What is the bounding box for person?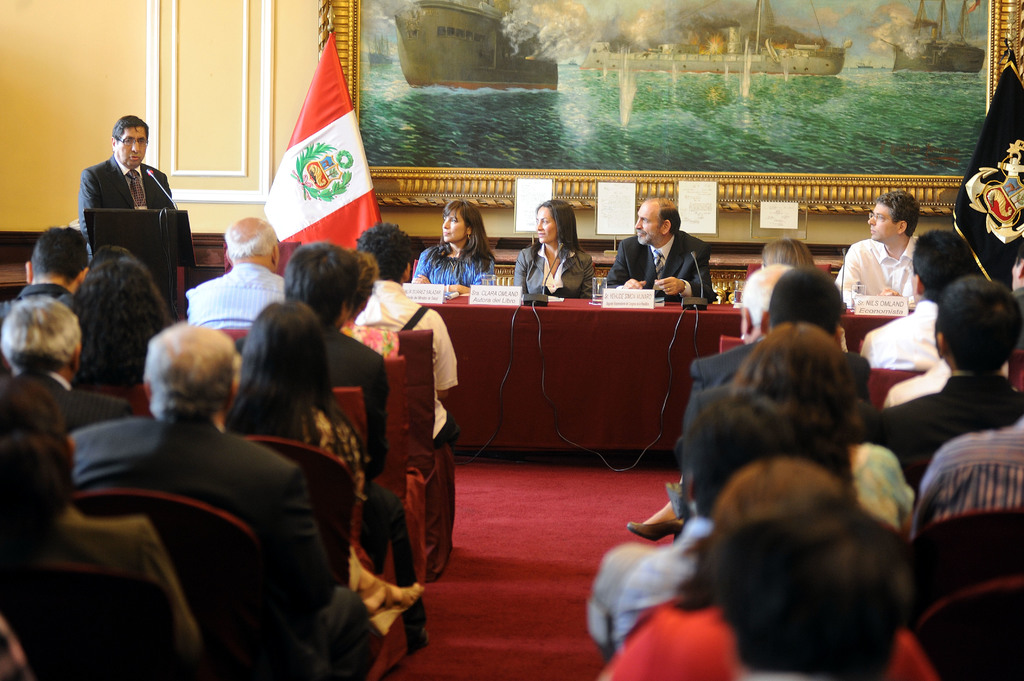
<box>708,500,916,680</box>.
